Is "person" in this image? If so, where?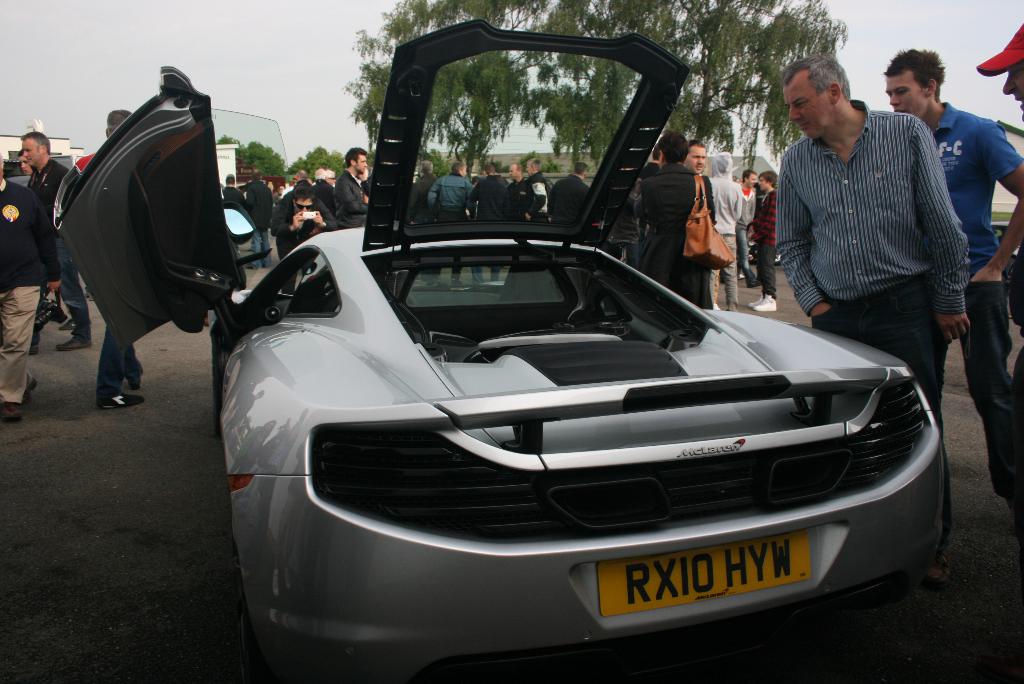
Yes, at detection(698, 166, 743, 318).
